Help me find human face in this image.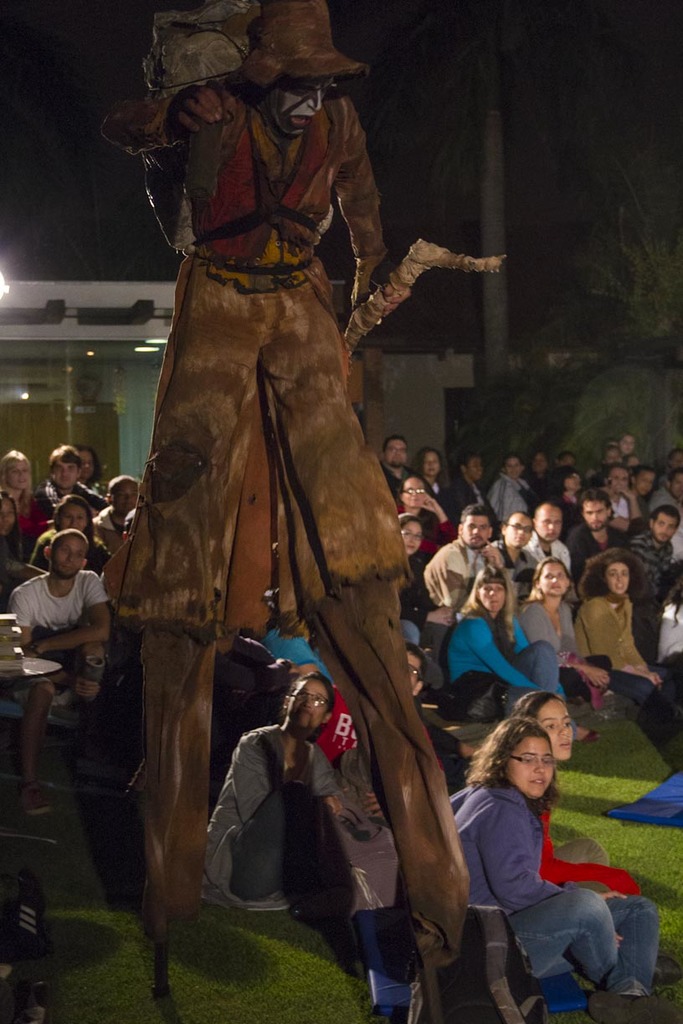
Found it: 556/451/576/467.
